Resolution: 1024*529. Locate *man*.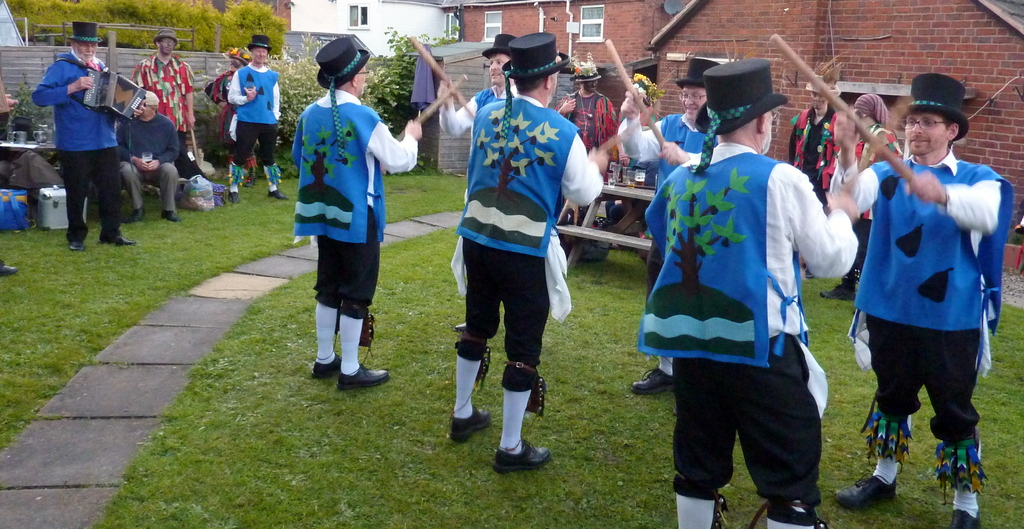
<box>788,79,845,281</box>.
